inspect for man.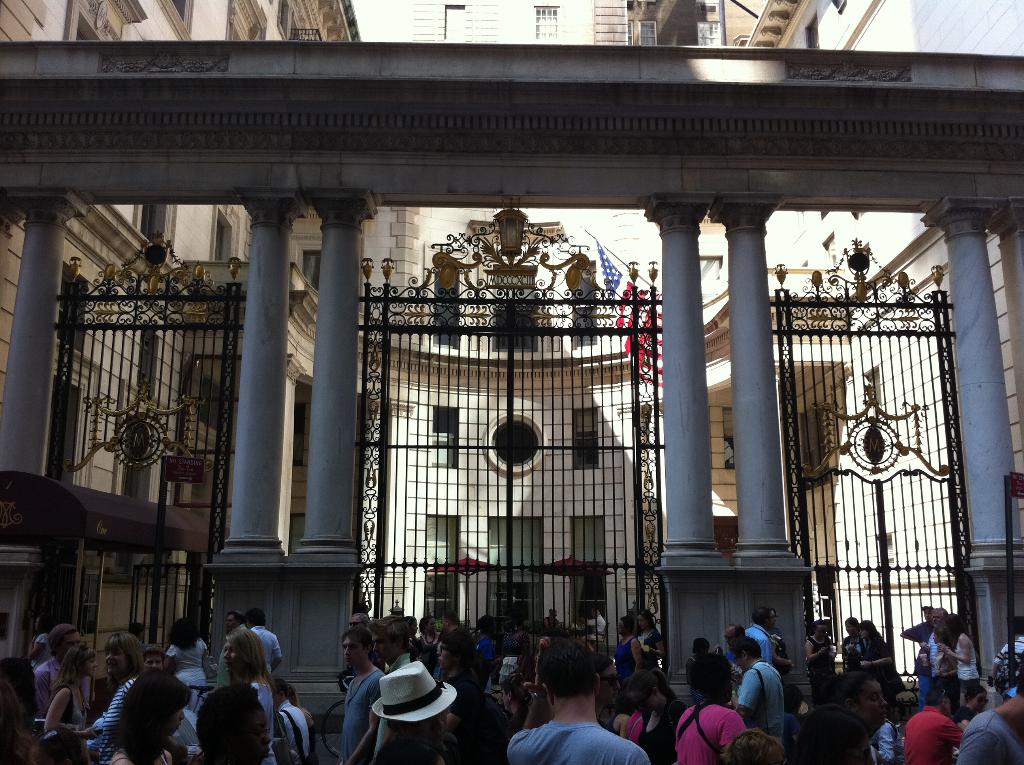
Inspection: x1=909, y1=689, x2=959, y2=764.
